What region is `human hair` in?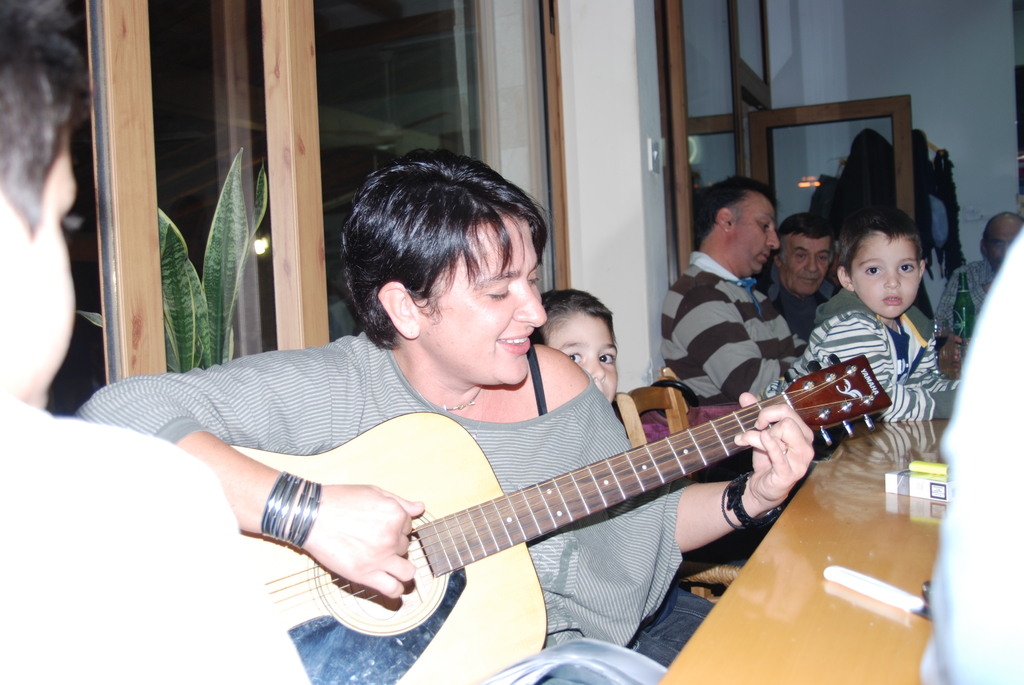
rect(776, 211, 834, 266).
